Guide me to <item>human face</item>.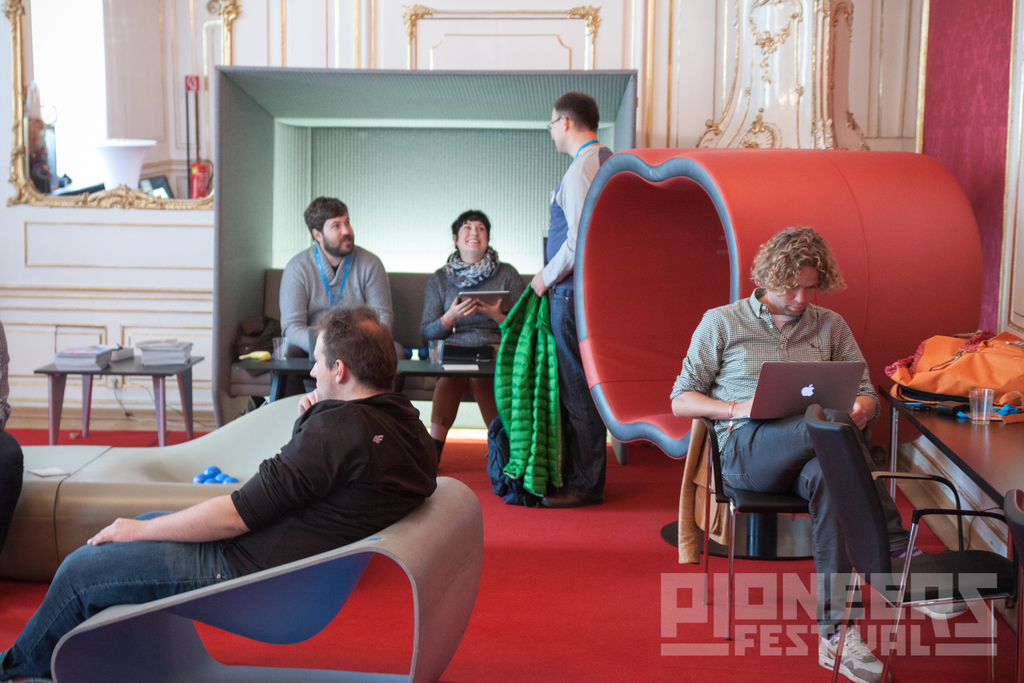
Guidance: detection(455, 220, 488, 256).
